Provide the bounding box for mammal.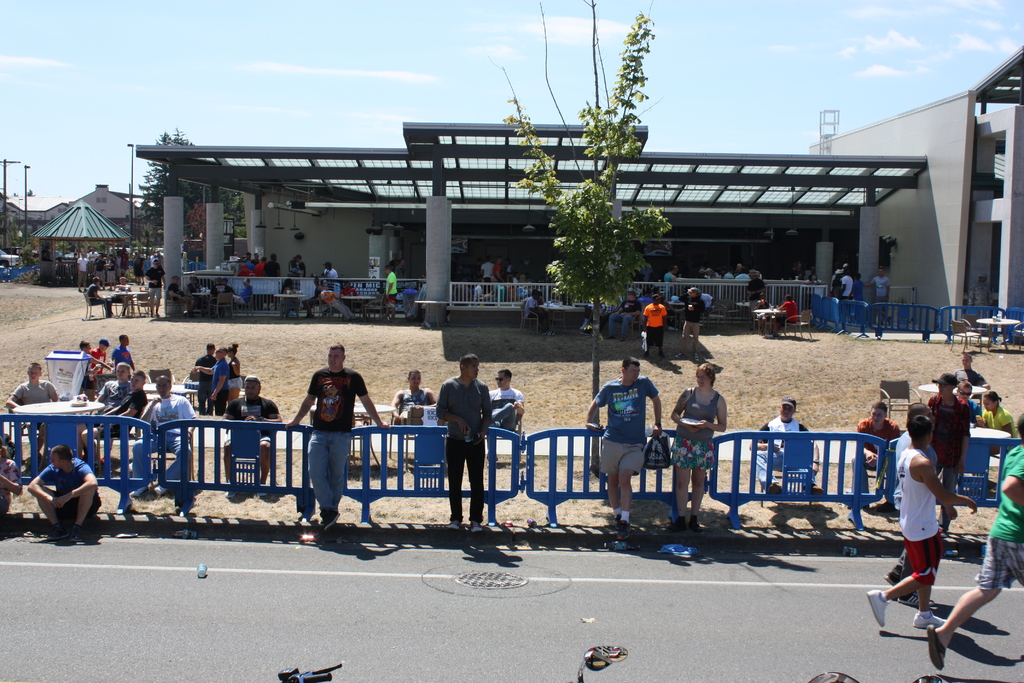
(x1=286, y1=253, x2=302, y2=276).
